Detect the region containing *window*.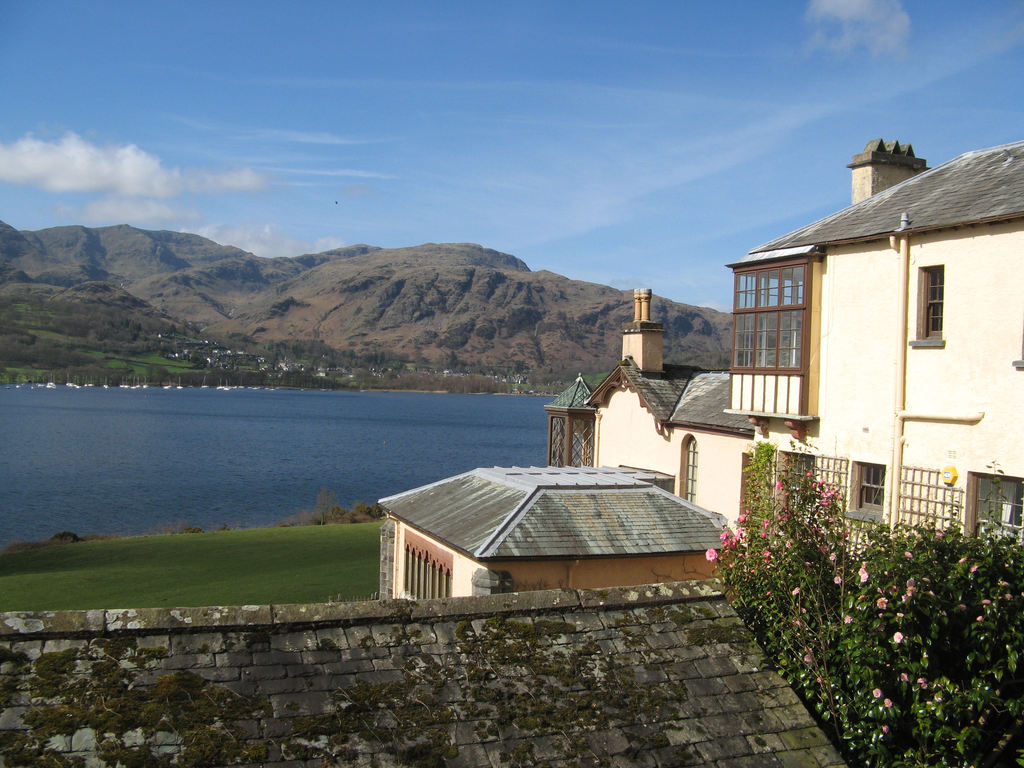
rect(774, 451, 817, 534).
